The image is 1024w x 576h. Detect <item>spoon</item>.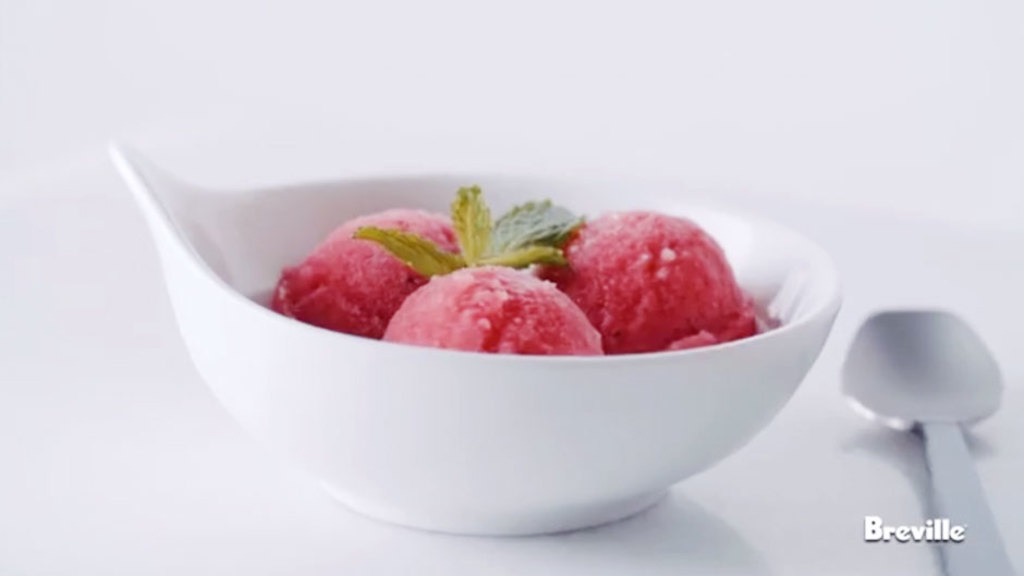
Detection: [842, 309, 1005, 575].
